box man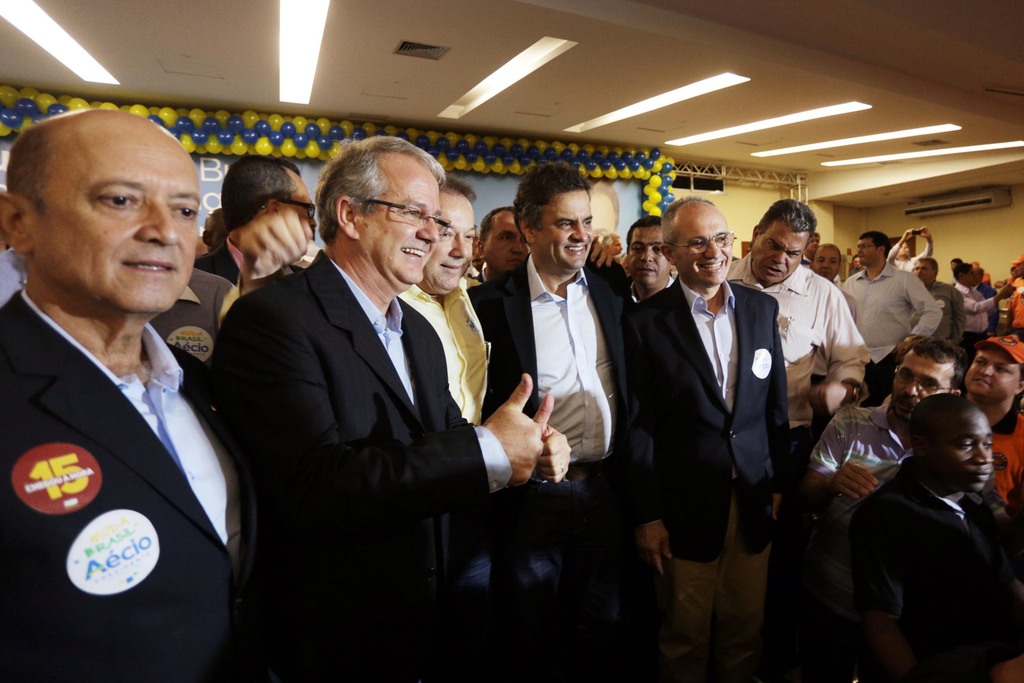
[x1=199, y1=136, x2=575, y2=682]
